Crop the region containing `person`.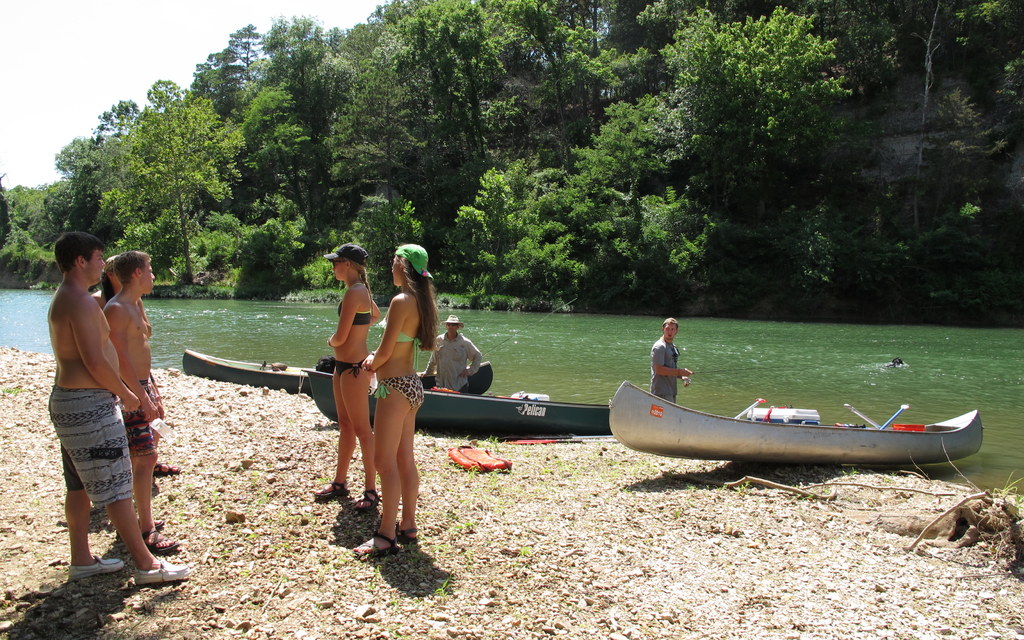
Crop region: (100, 246, 171, 561).
